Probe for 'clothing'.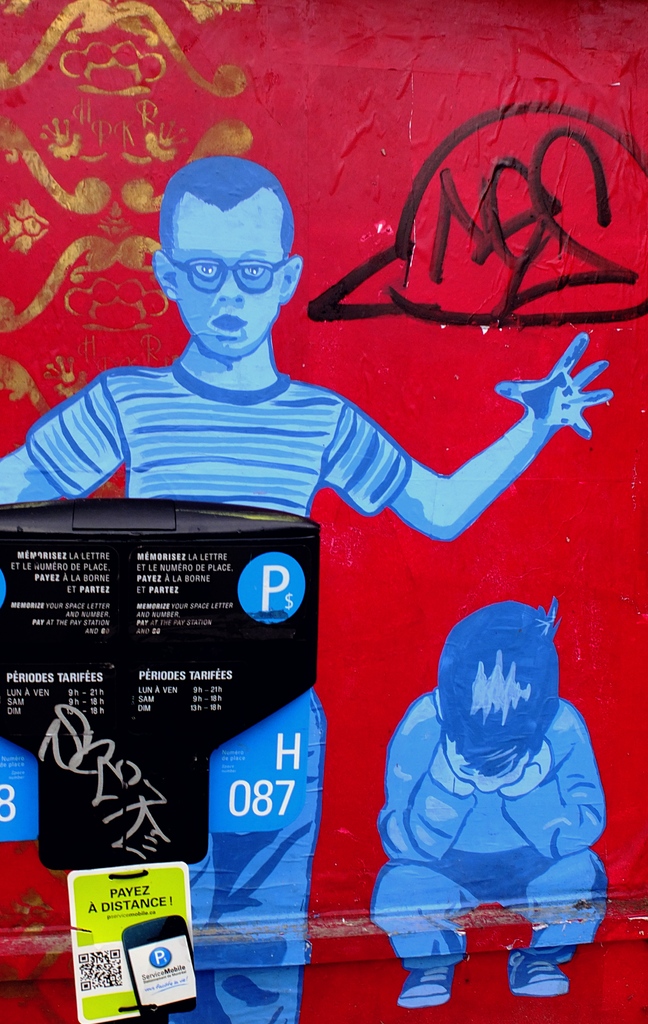
Probe result: bbox=(371, 691, 612, 974).
